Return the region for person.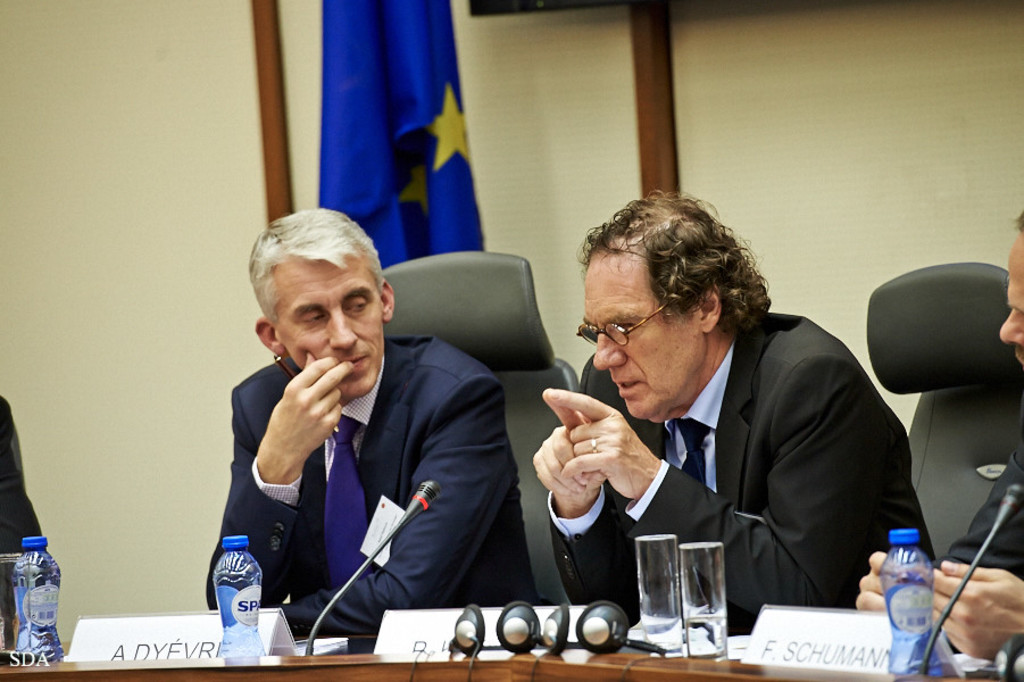
[x1=525, y1=188, x2=942, y2=635].
